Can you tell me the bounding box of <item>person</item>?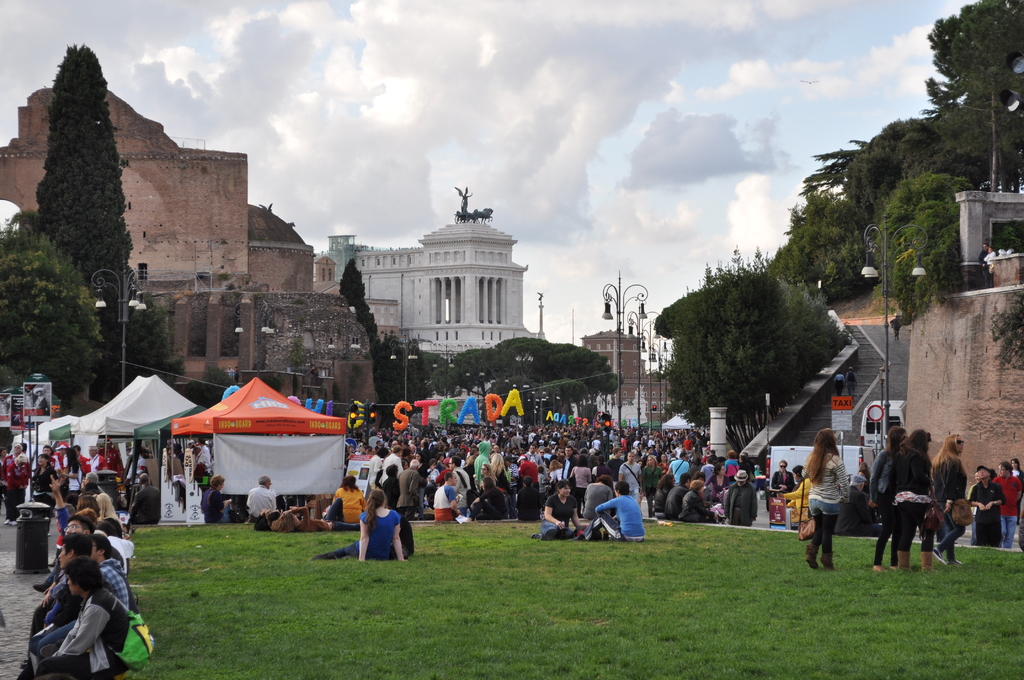
{"left": 245, "top": 471, "right": 276, "bottom": 525}.
